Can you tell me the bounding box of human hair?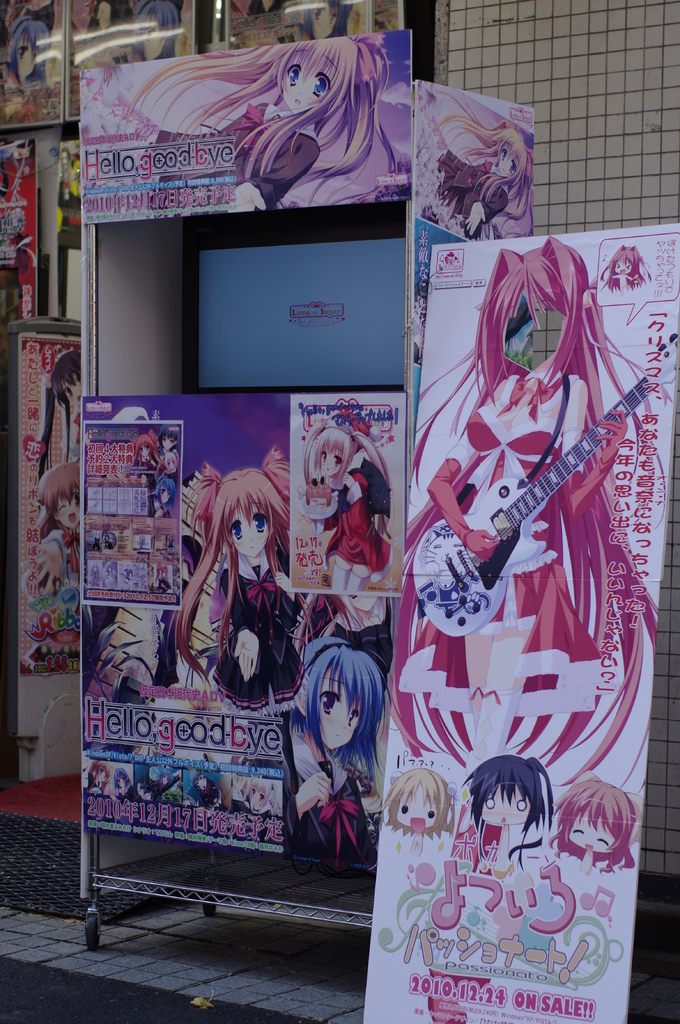
(249, 0, 354, 37).
